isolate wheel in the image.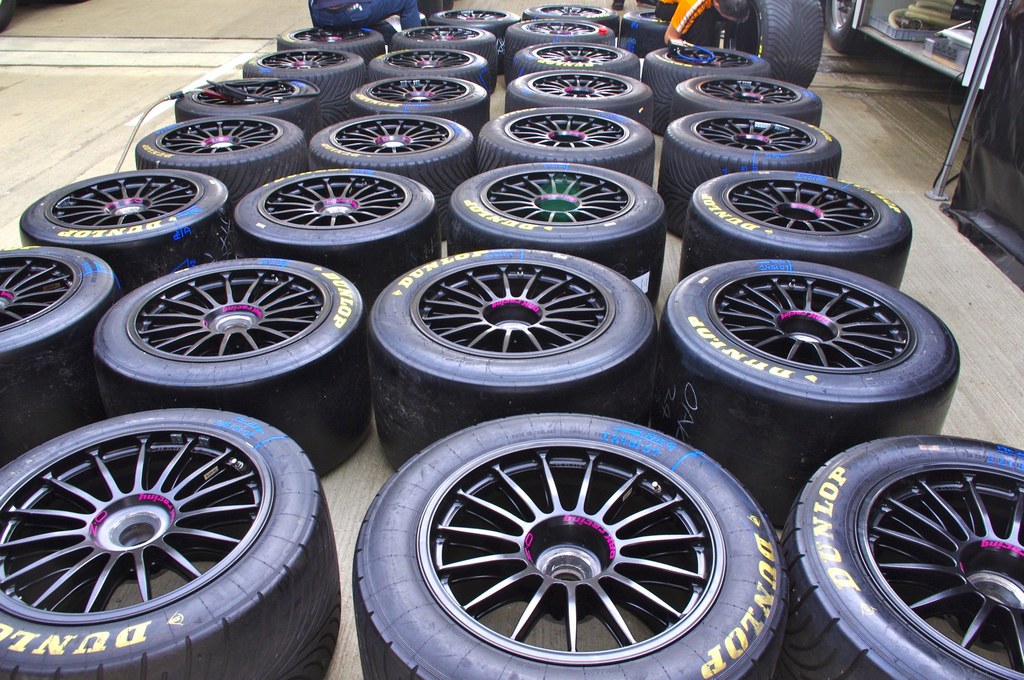
Isolated region: x1=0, y1=407, x2=339, y2=679.
